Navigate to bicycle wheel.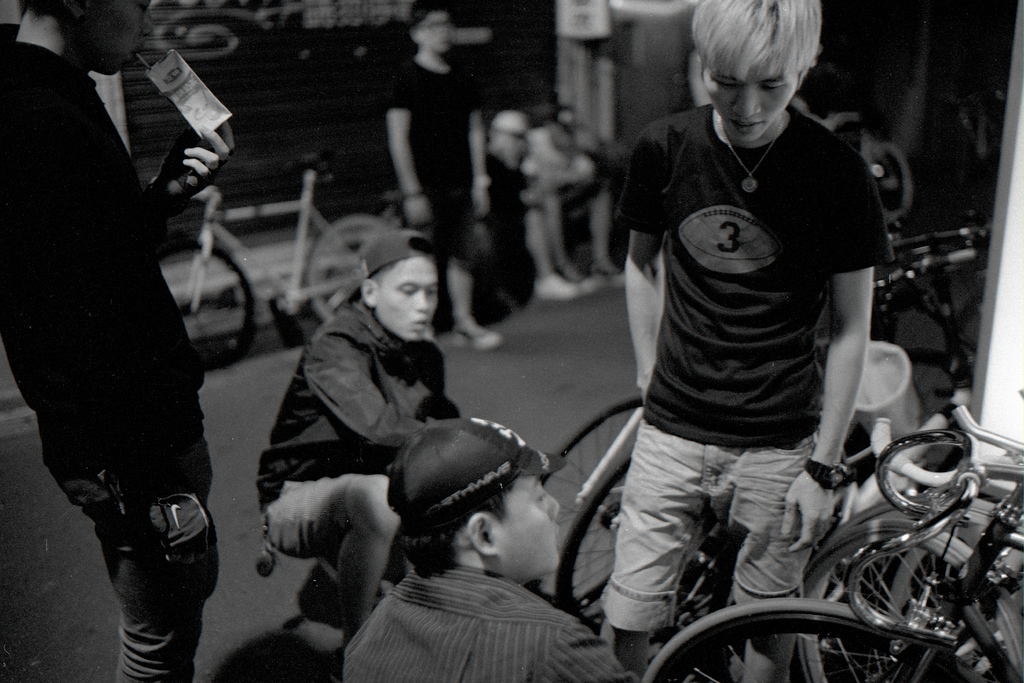
Navigation target: 812:518:1023:682.
